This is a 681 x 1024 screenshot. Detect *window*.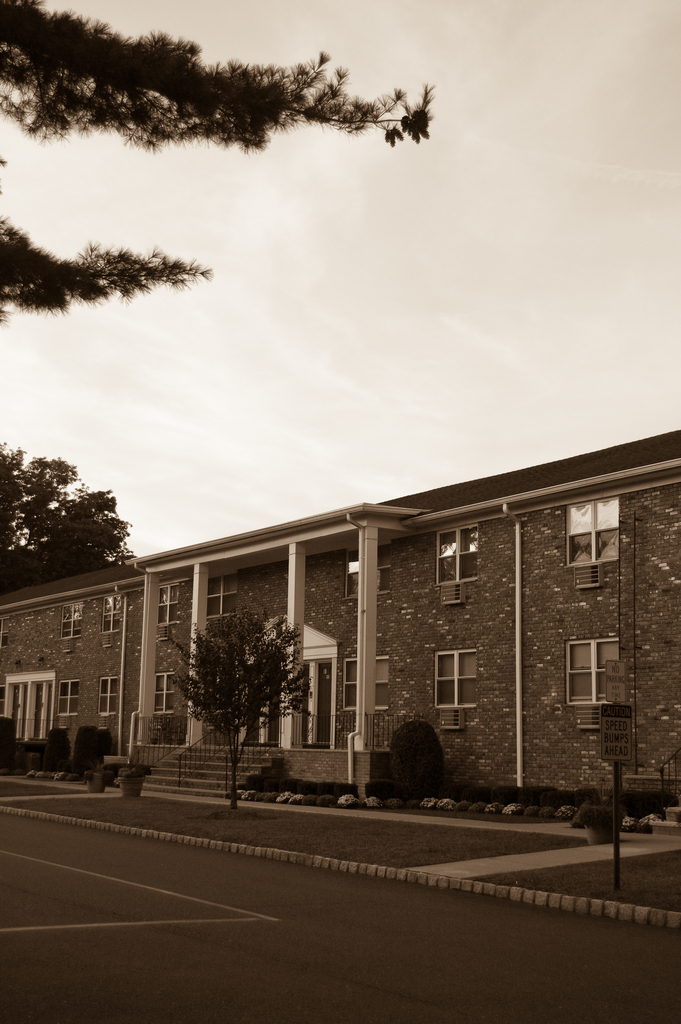
[58, 678, 76, 714].
